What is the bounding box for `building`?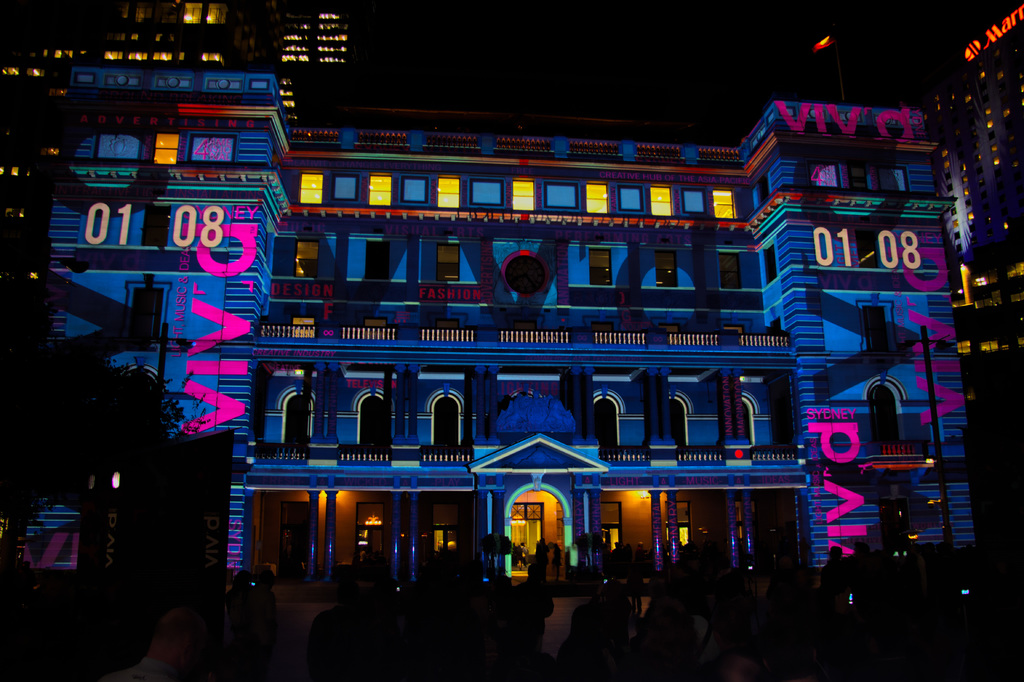
(20, 65, 979, 599).
